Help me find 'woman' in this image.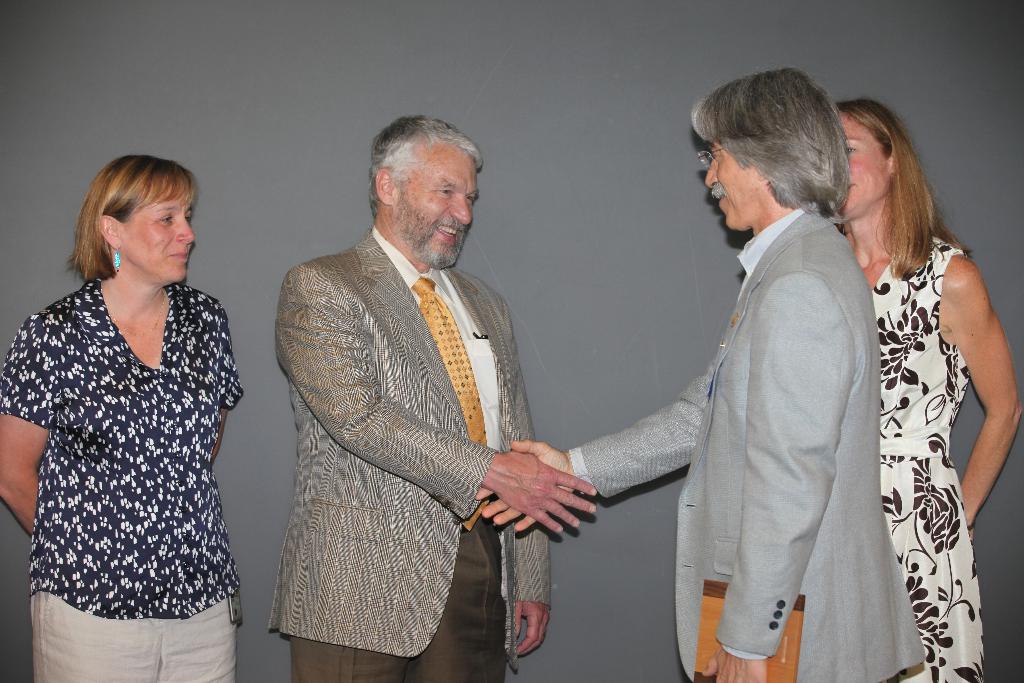
Found it: [left=0, top=153, right=242, bottom=682].
